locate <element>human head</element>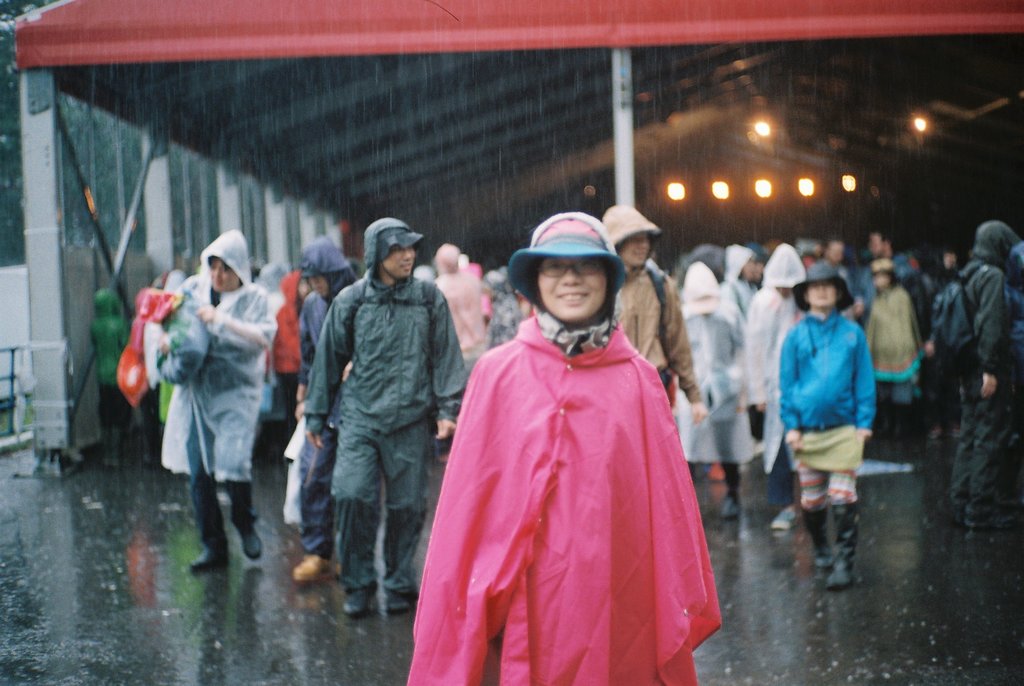
left=722, top=245, right=758, bottom=285
